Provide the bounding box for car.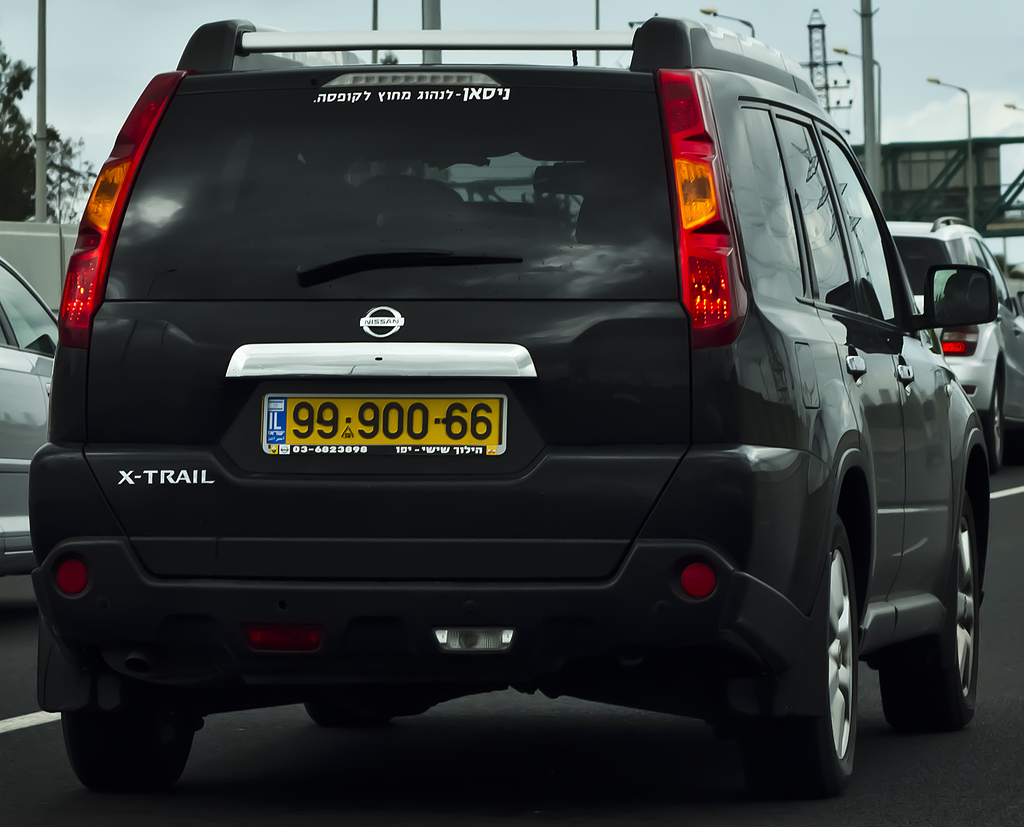
2,15,1019,826.
